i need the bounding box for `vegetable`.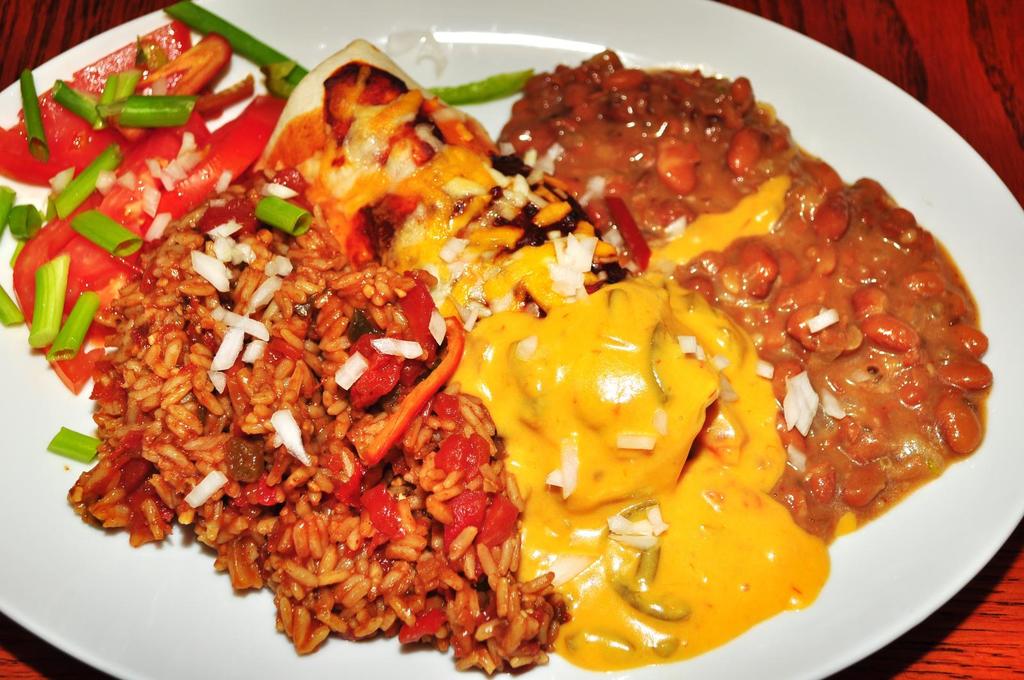
Here it is: 346:319:455:470.
